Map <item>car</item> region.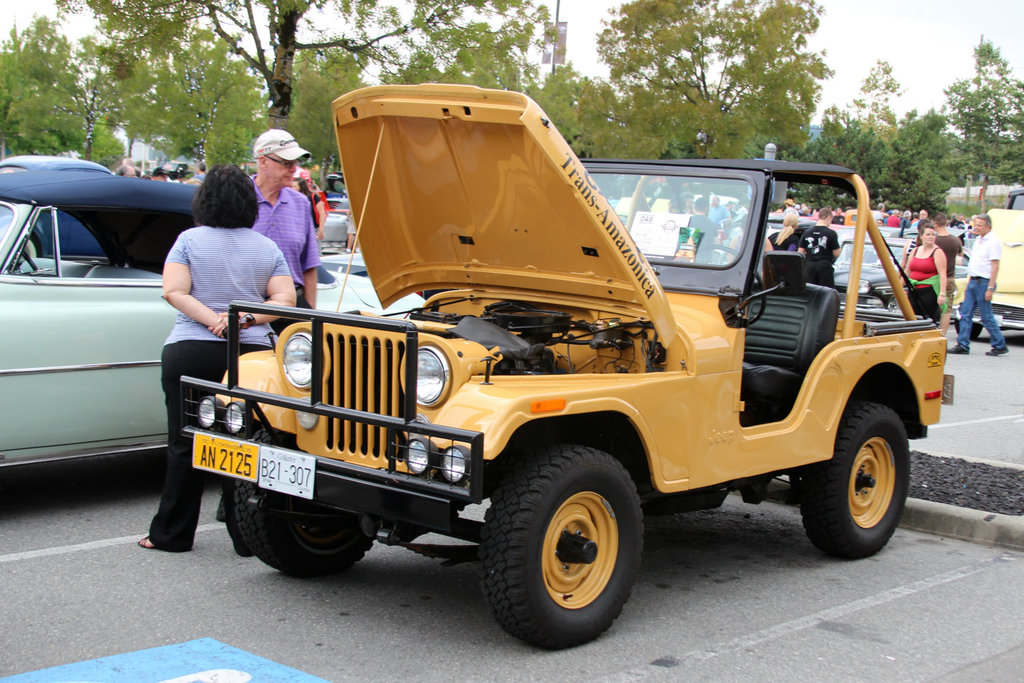
Mapped to (317,208,357,252).
